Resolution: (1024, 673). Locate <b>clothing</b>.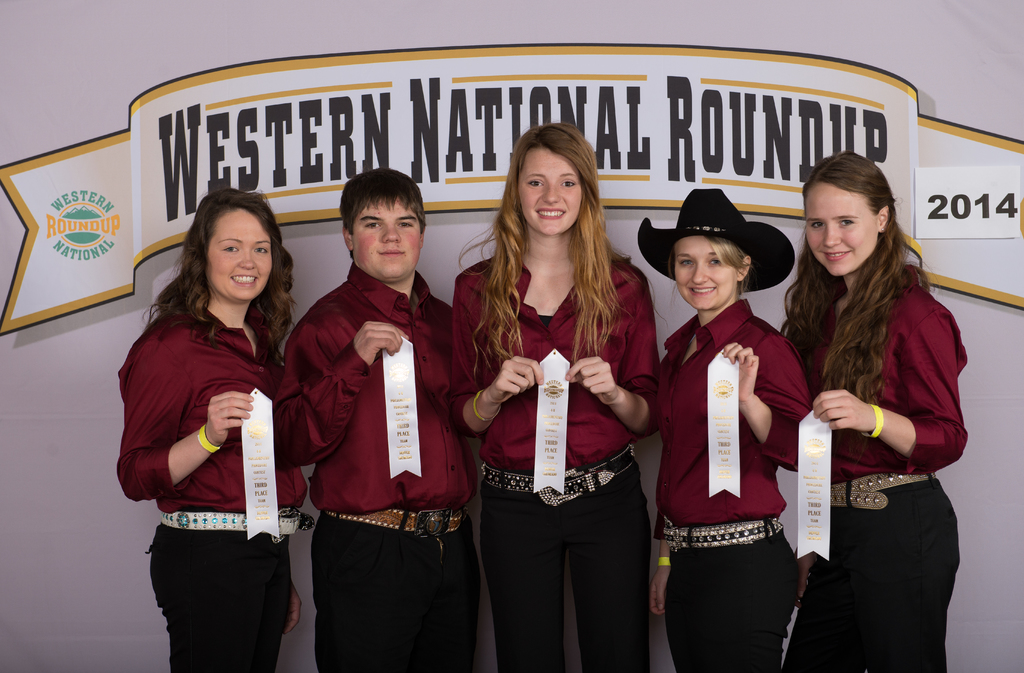
<box>794,243,965,672</box>.
